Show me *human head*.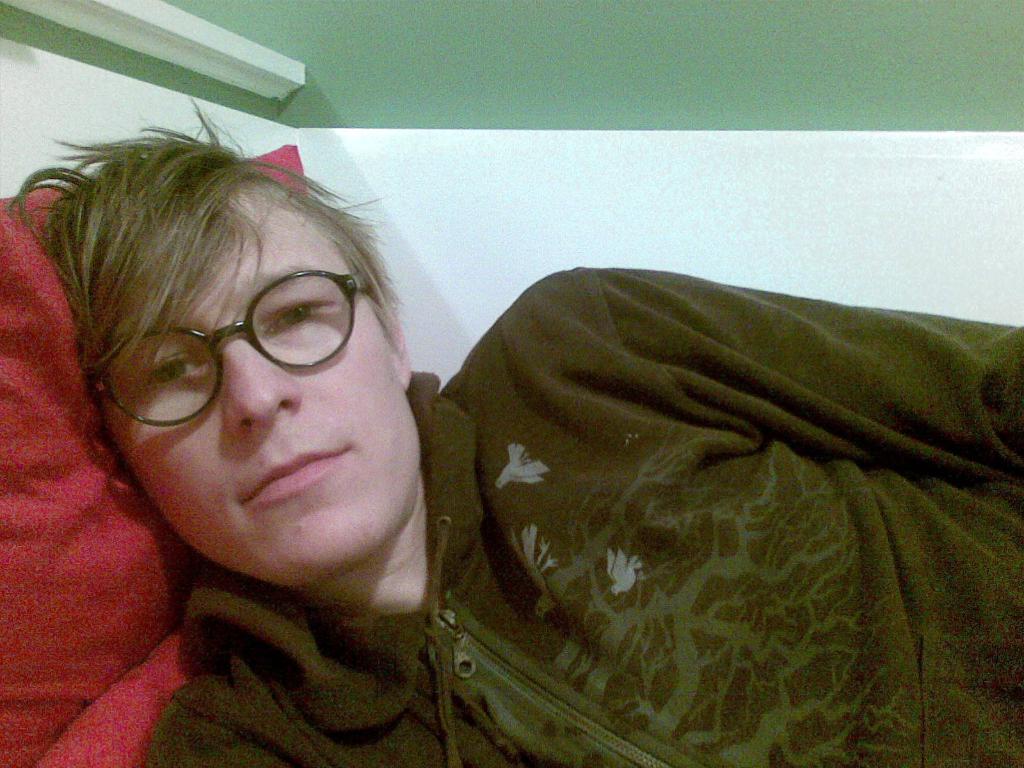
*human head* is here: bbox=[91, 116, 422, 612].
